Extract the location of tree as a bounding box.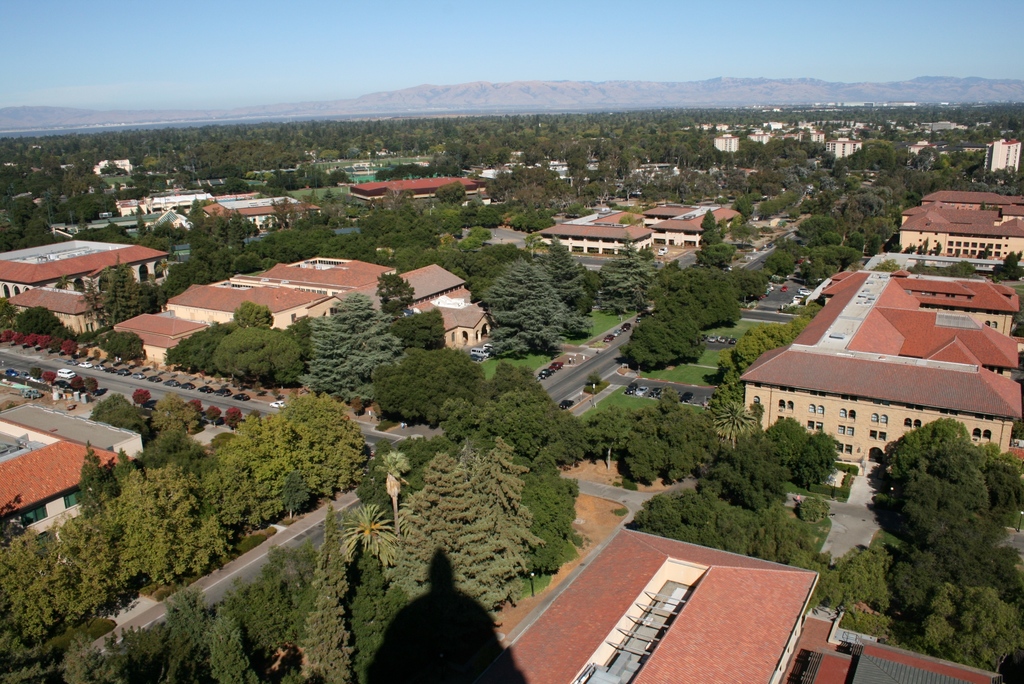
(left=694, top=202, right=717, bottom=229).
